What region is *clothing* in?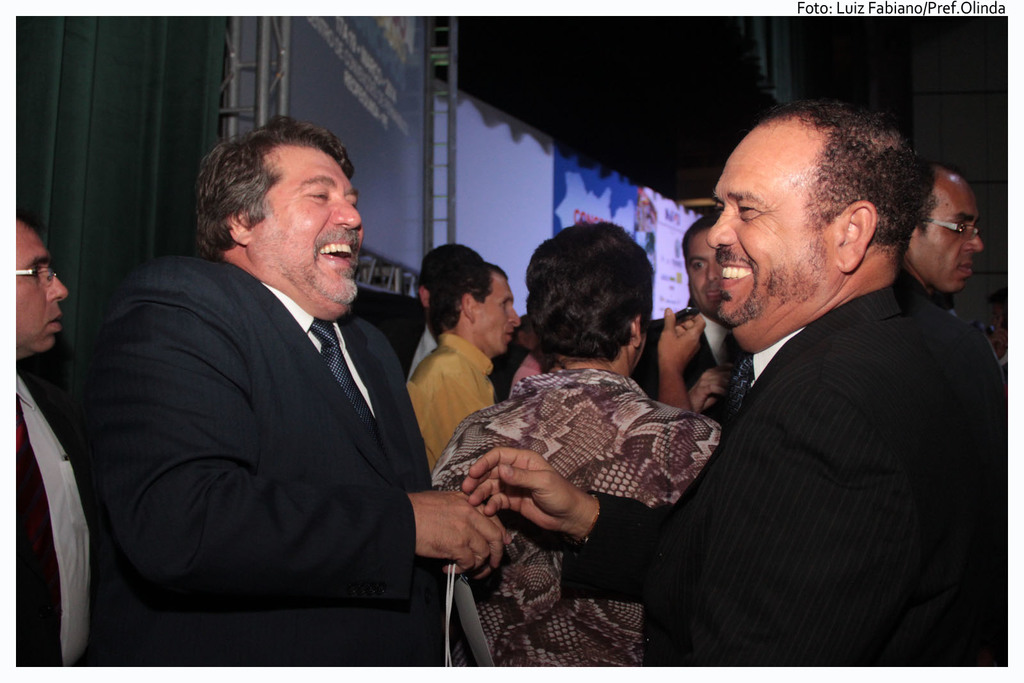
region(408, 332, 495, 470).
